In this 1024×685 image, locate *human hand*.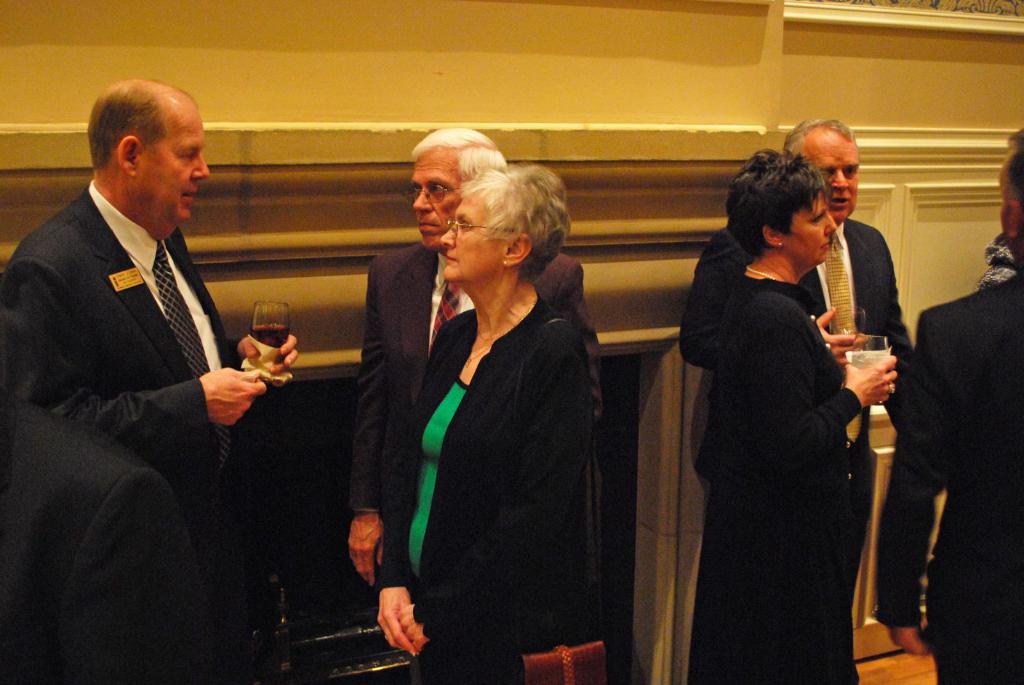
Bounding box: left=393, top=602, right=430, bottom=656.
